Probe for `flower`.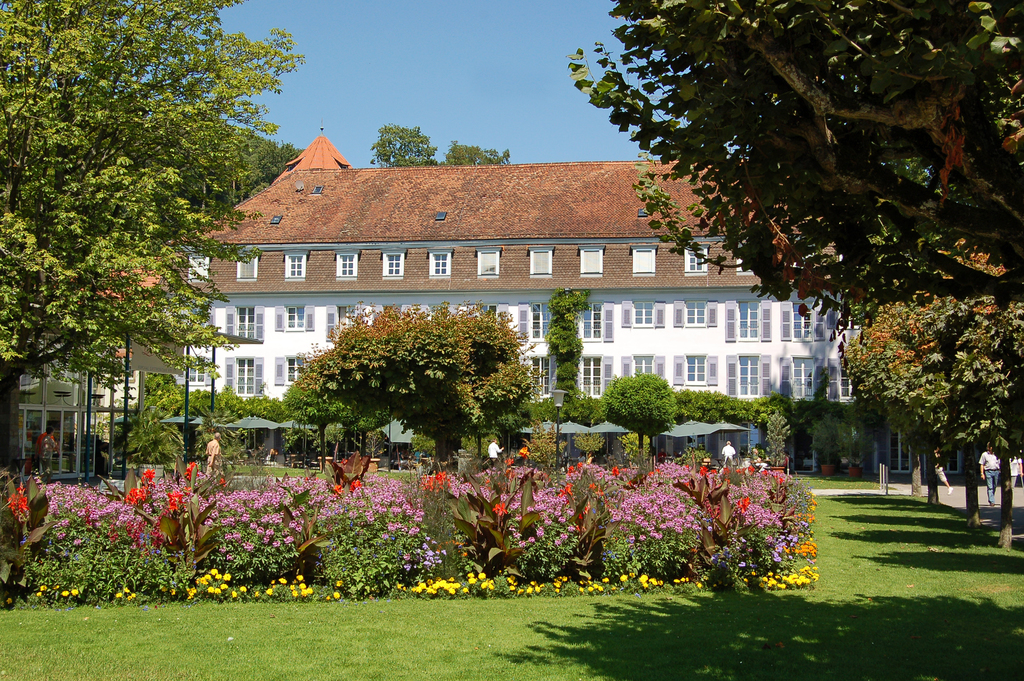
Probe result: locate(34, 592, 40, 596).
